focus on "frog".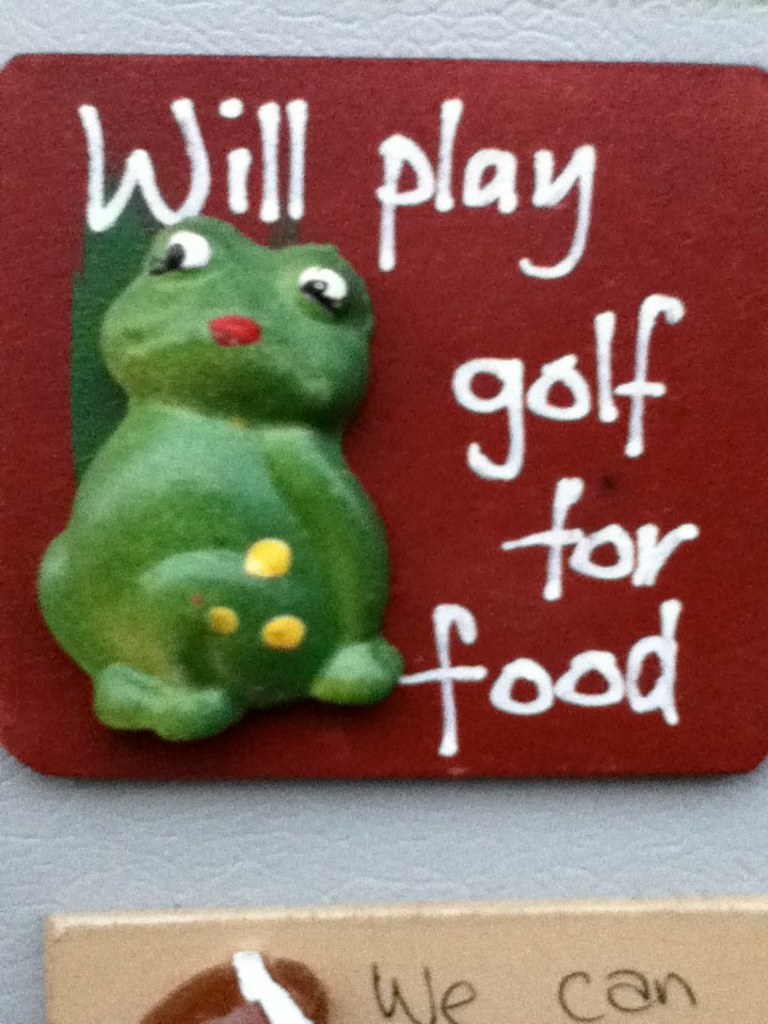
Focused at x1=38 y1=211 x2=406 y2=743.
